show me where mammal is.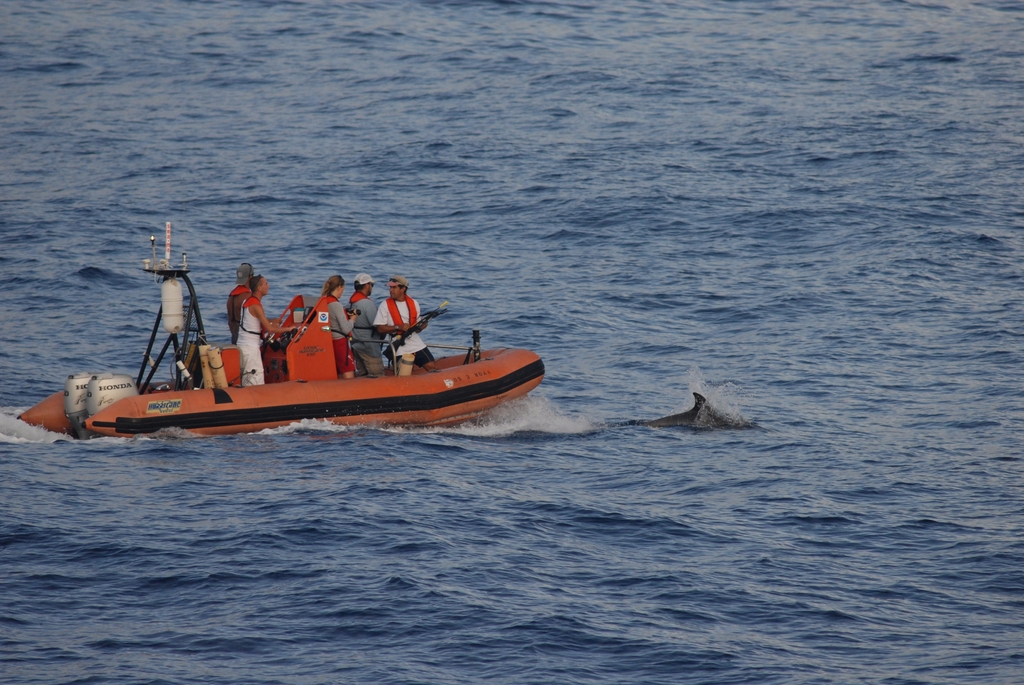
mammal is at select_region(346, 268, 381, 377).
